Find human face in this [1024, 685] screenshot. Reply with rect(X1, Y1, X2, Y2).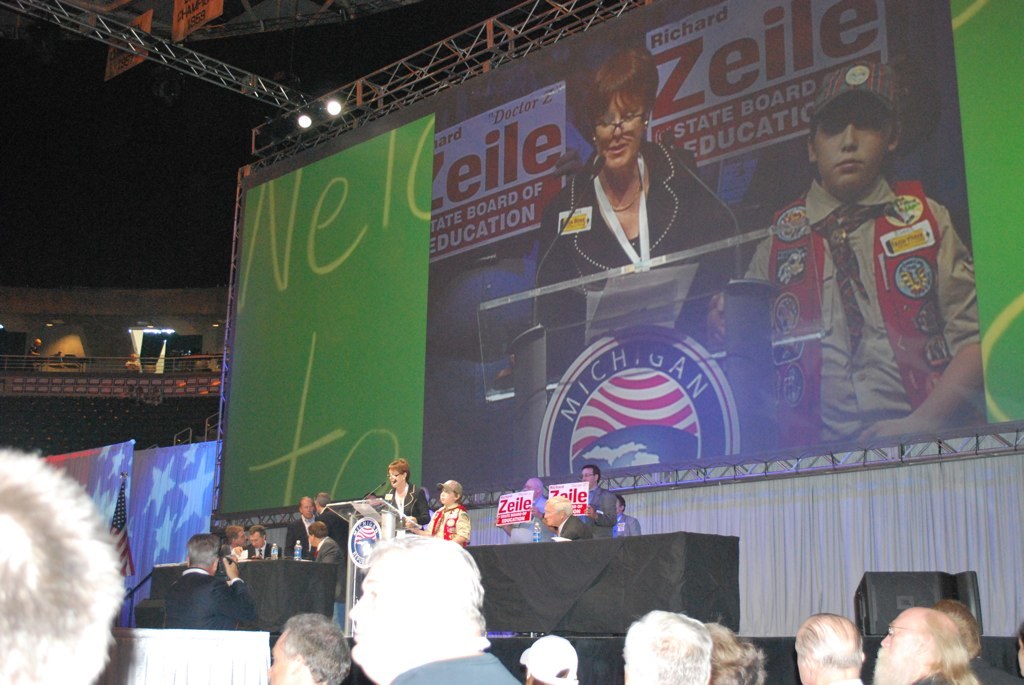
rect(262, 627, 301, 684).
